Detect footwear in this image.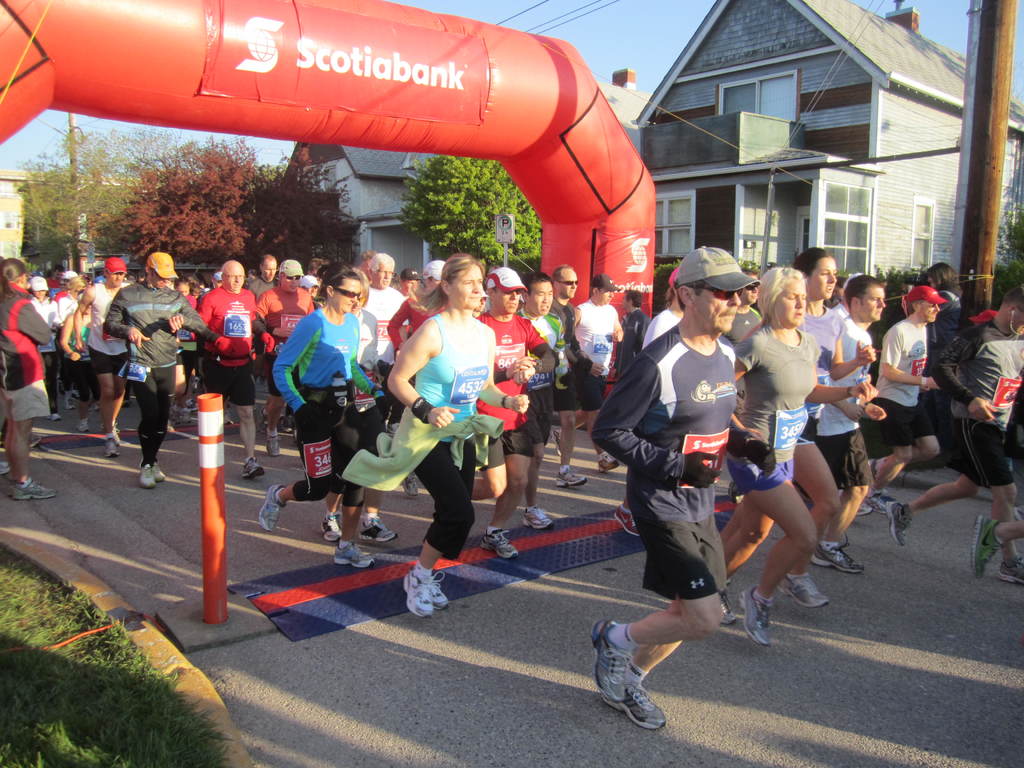
Detection: pyautogui.locateOnScreen(402, 568, 452, 621).
